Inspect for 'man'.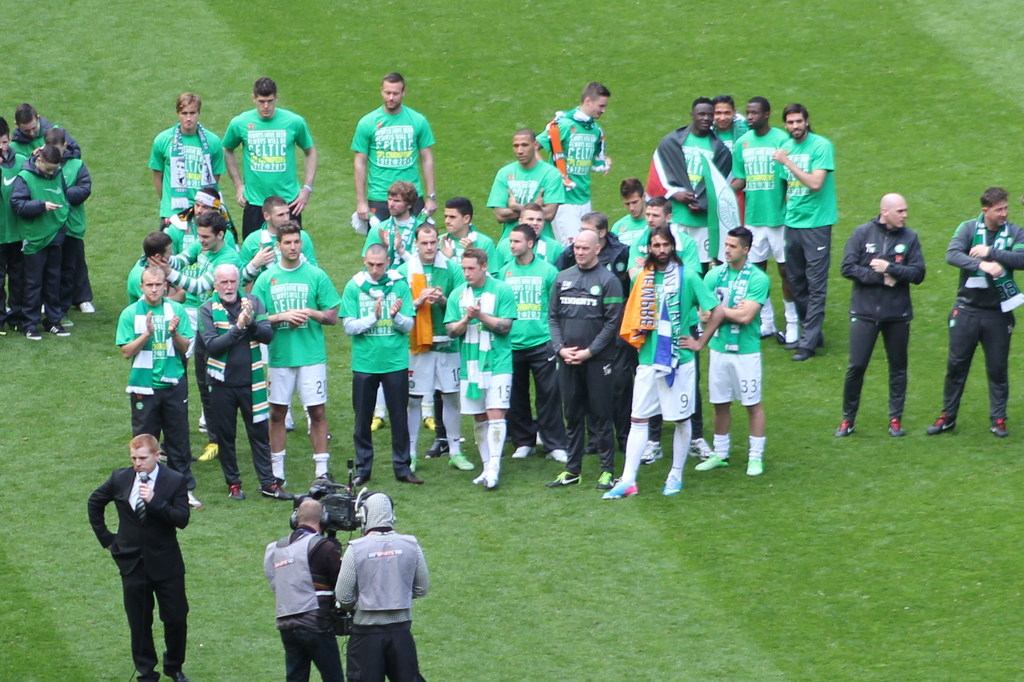
Inspection: l=342, t=238, r=433, b=490.
